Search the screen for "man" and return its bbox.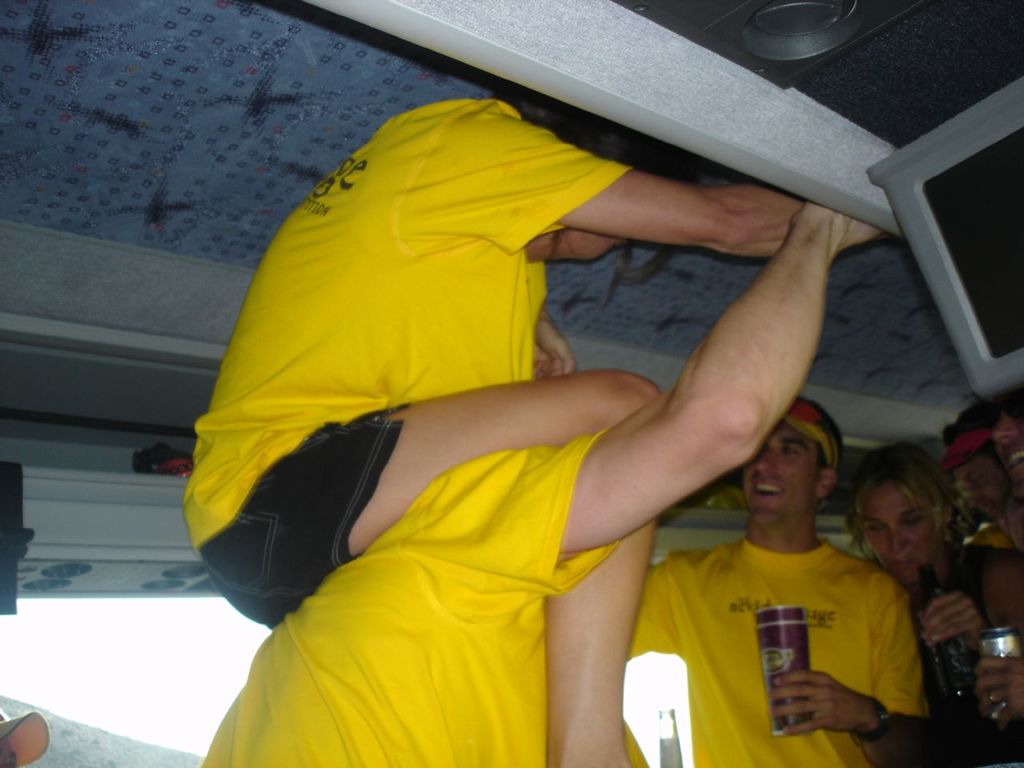
Found: x1=618 y1=370 x2=959 y2=757.
